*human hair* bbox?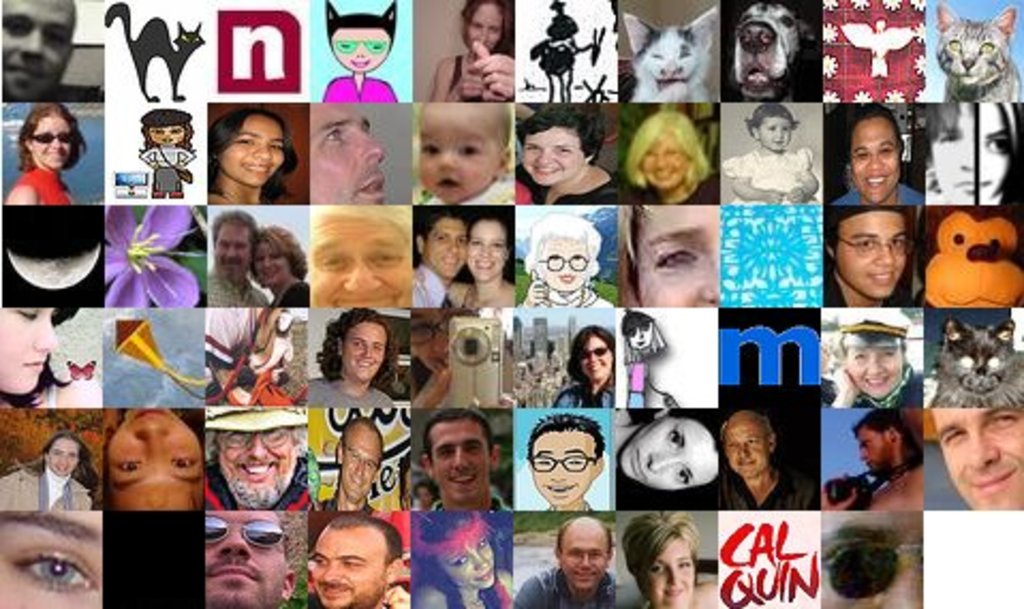
select_region(19, 98, 88, 171)
